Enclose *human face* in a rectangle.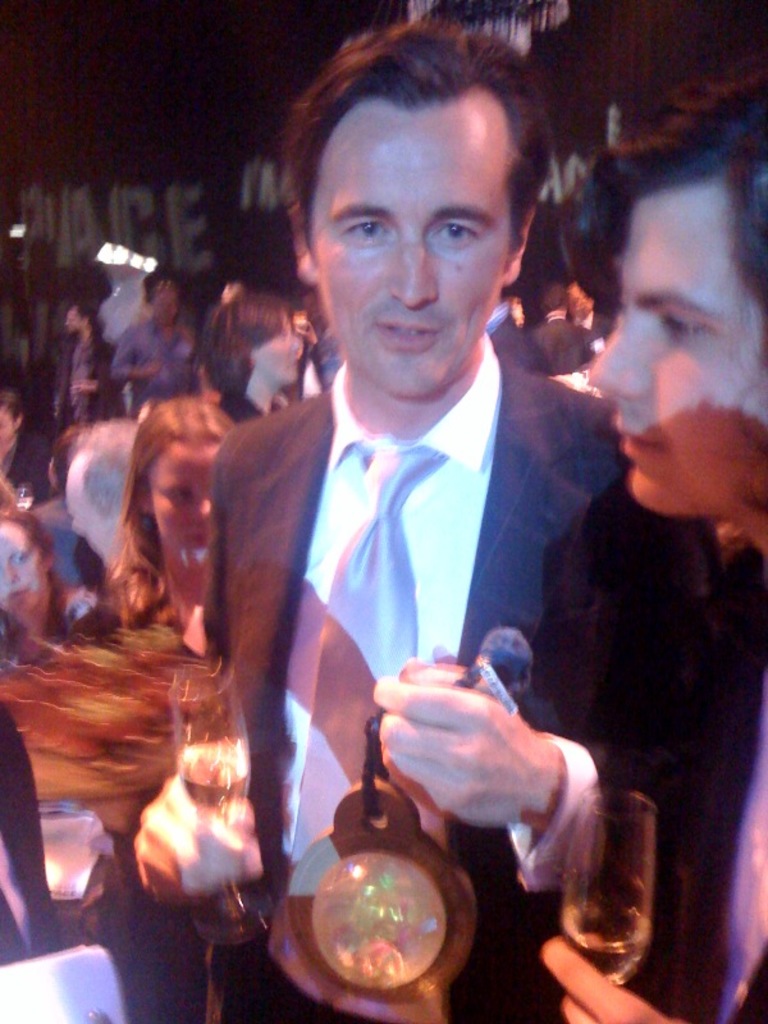
locate(593, 183, 767, 515).
